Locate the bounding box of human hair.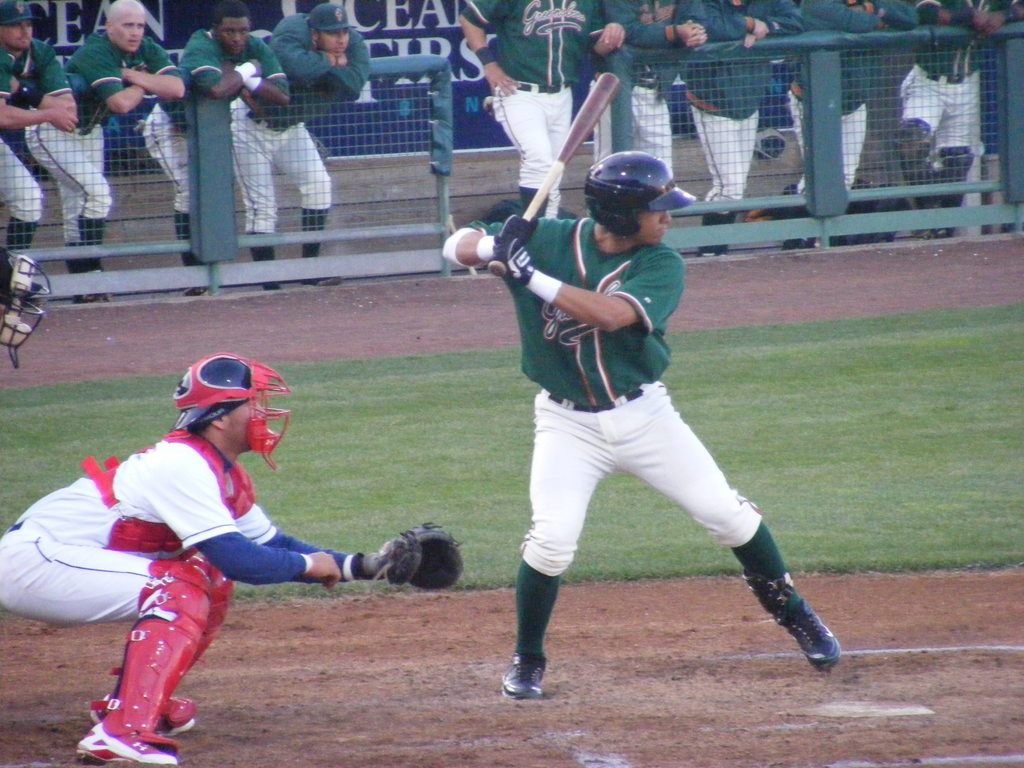
Bounding box: box(215, 3, 250, 21).
